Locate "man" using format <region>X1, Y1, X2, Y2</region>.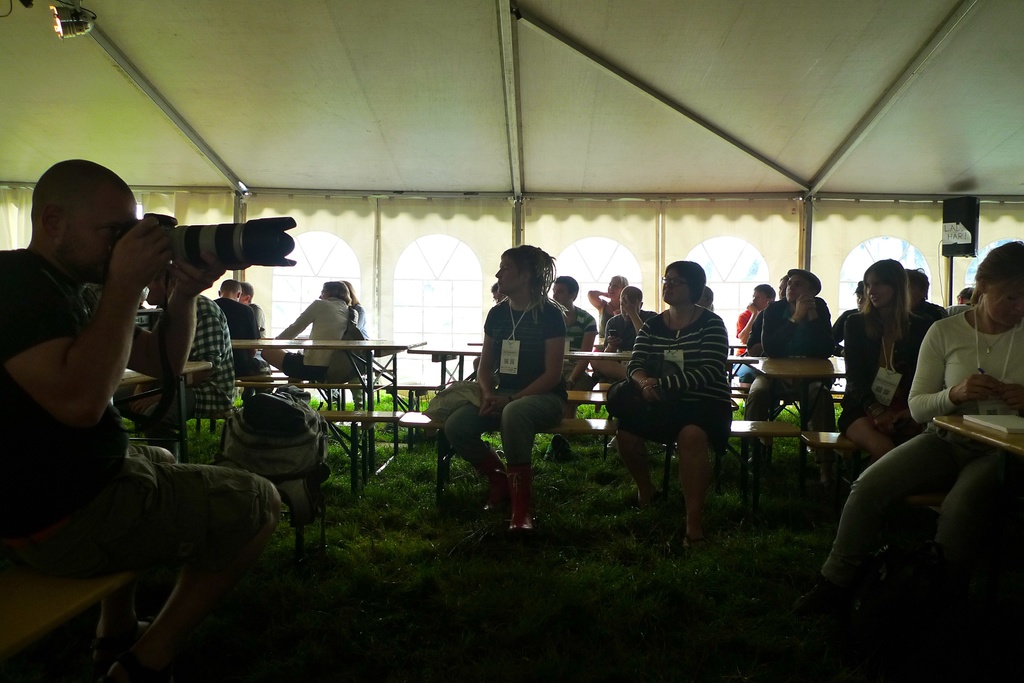
<region>588, 286, 657, 383</region>.
